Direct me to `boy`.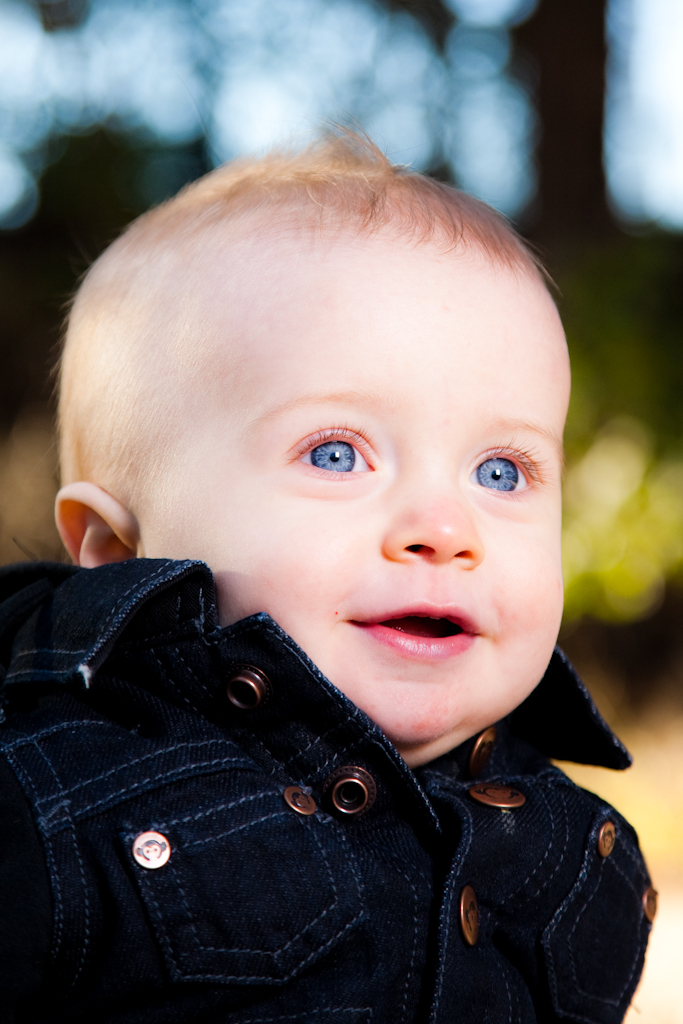
Direction: <box>0,133,658,1023</box>.
